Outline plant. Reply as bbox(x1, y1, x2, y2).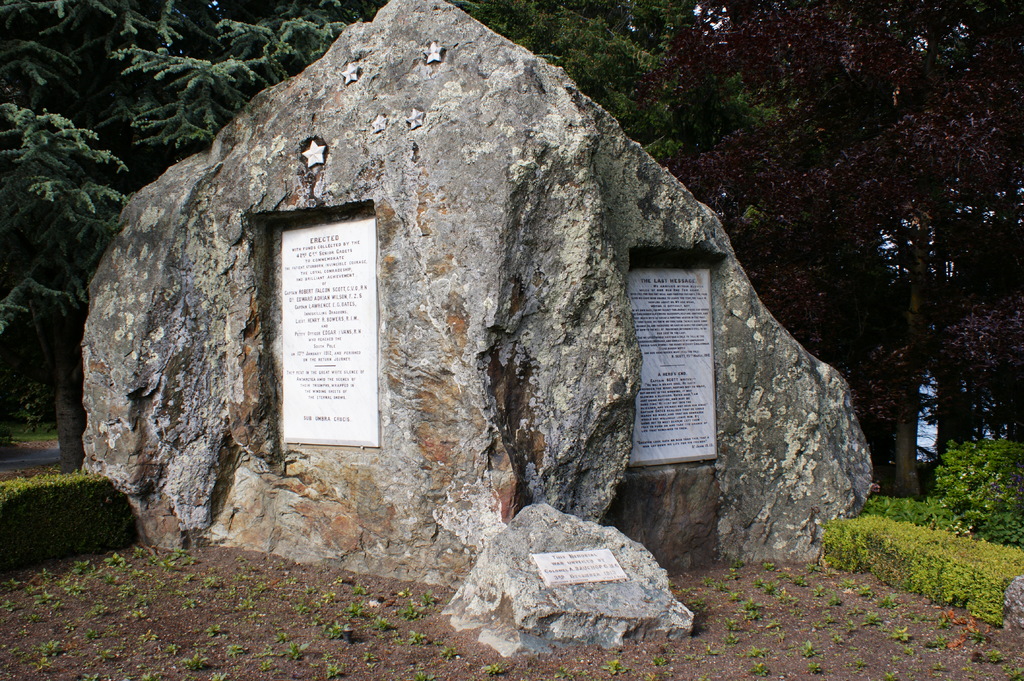
bbox(762, 582, 782, 601).
